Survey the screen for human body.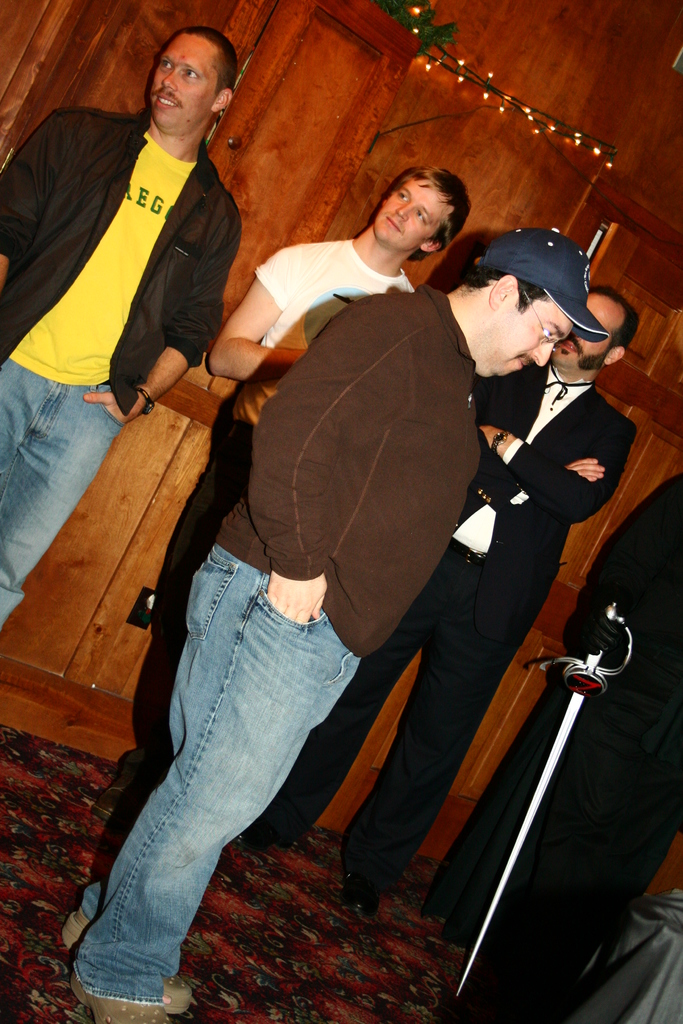
Survey found: locate(0, 22, 220, 630).
